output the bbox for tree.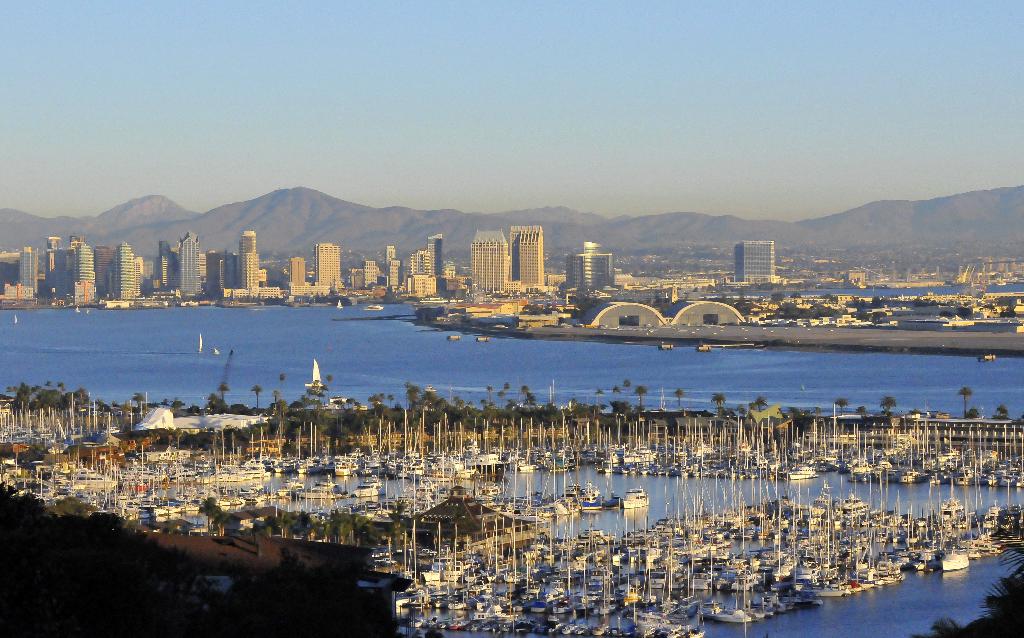
rect(613, 385, 621, 402).
